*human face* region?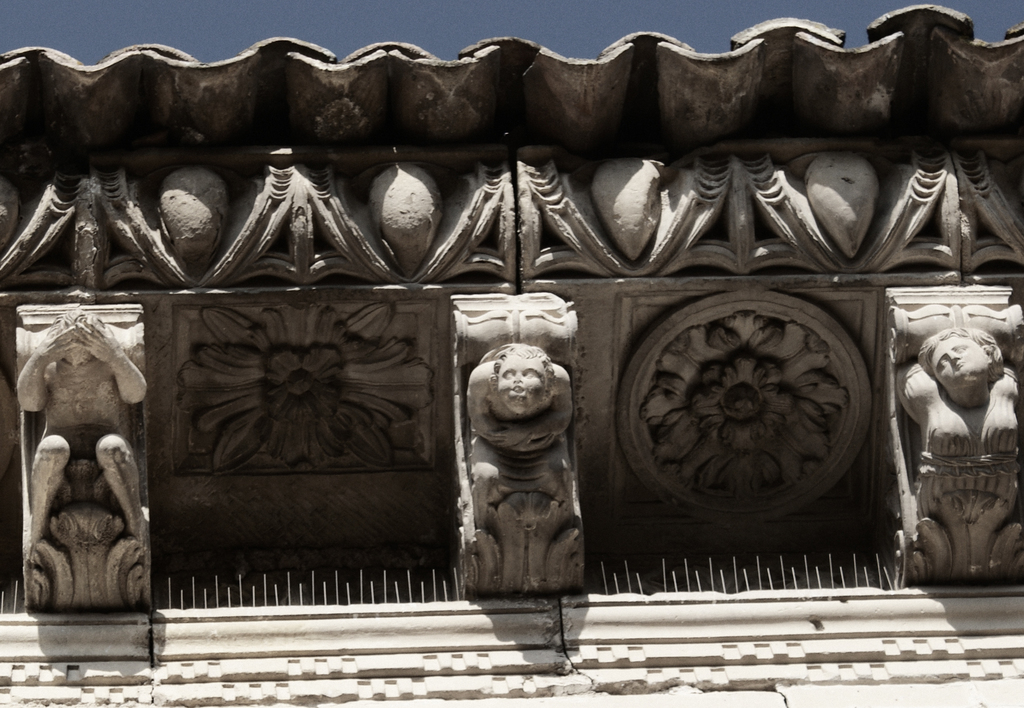
x1=60 y1=341 x2=99 y2=388
